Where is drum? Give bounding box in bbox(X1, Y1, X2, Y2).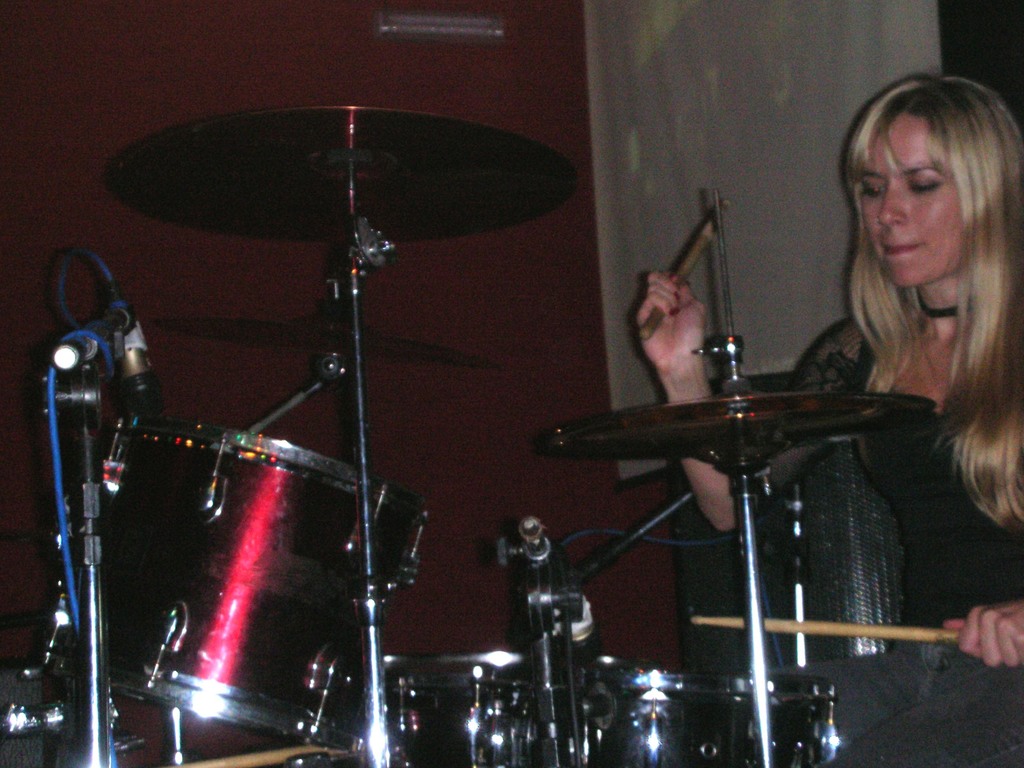
bbox(472, 670, 839, 767).
